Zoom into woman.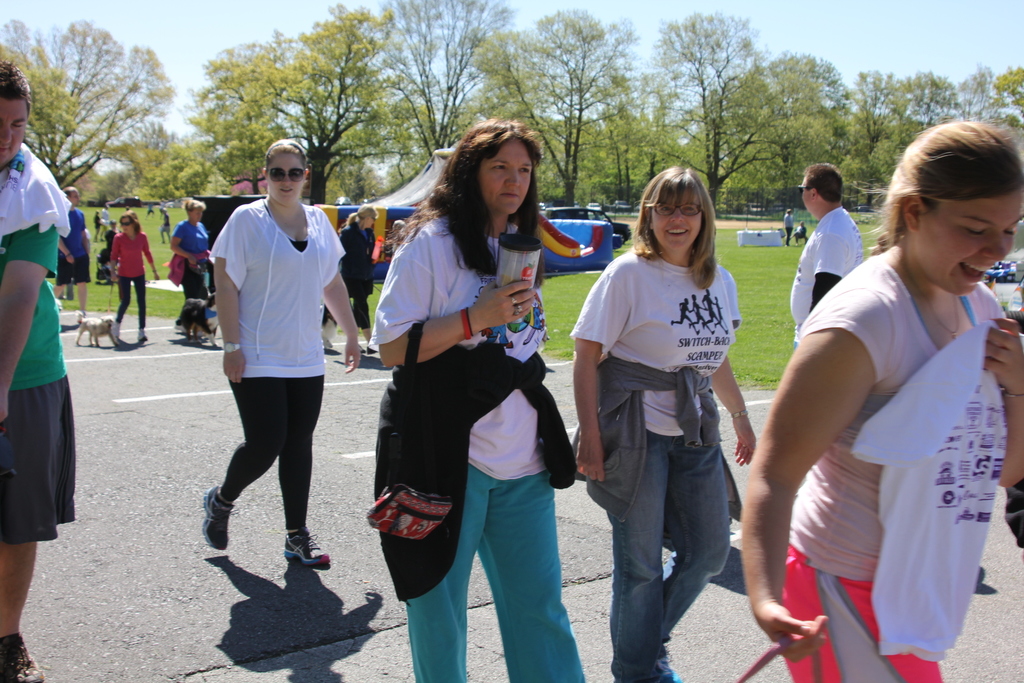
Zoom target: <region>175, 134, 365, 558</region>.
